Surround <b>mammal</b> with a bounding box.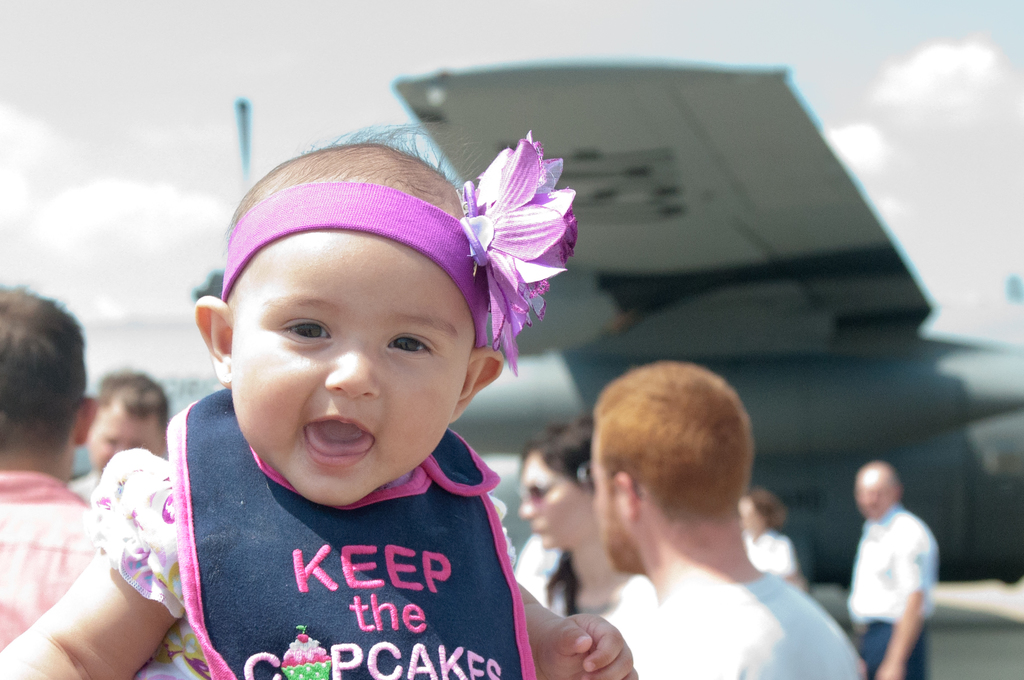
{"x1": 82, "y1": 77, "x2": 677, "y2": 679}.
